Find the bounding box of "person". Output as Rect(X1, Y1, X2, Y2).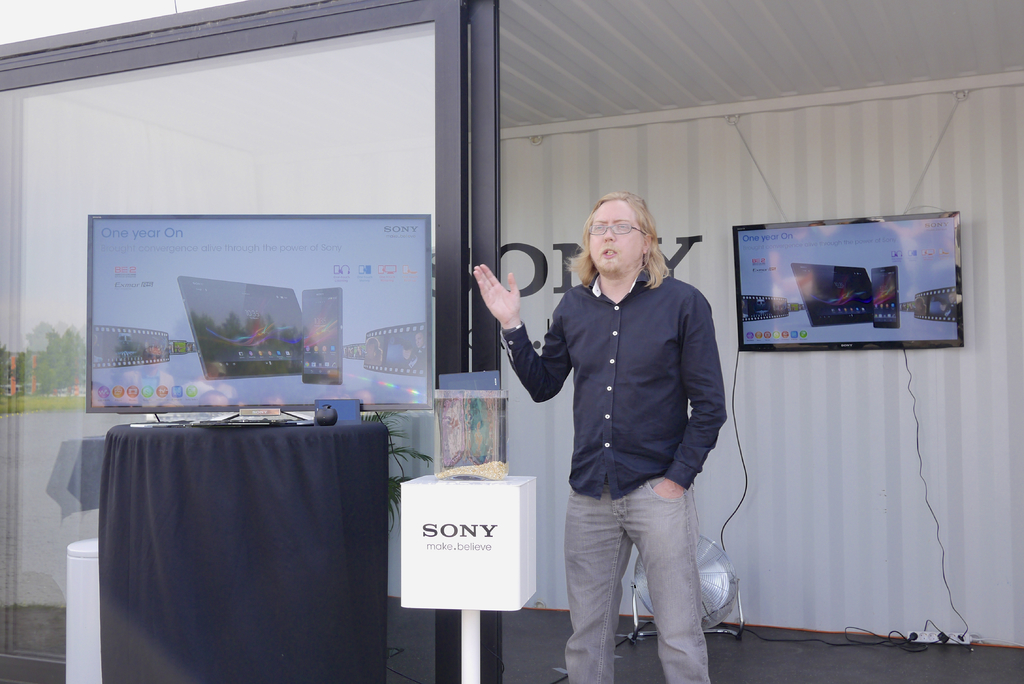
Rect(504, 171, 739, 681).
